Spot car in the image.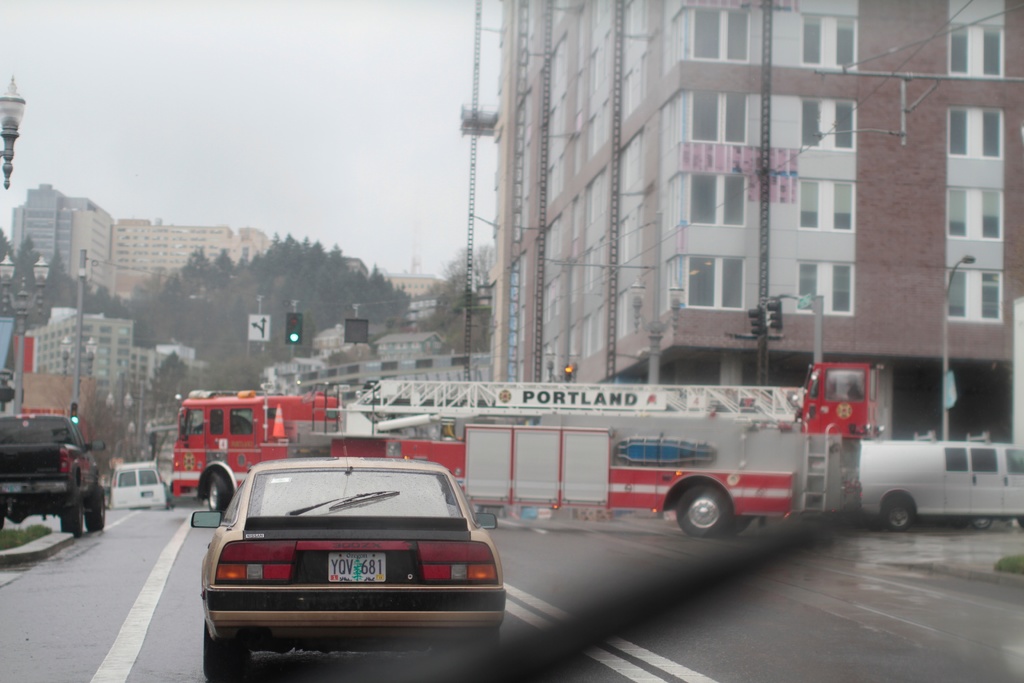
car found at x1=192, y1=456, x2=506, y2=682.
